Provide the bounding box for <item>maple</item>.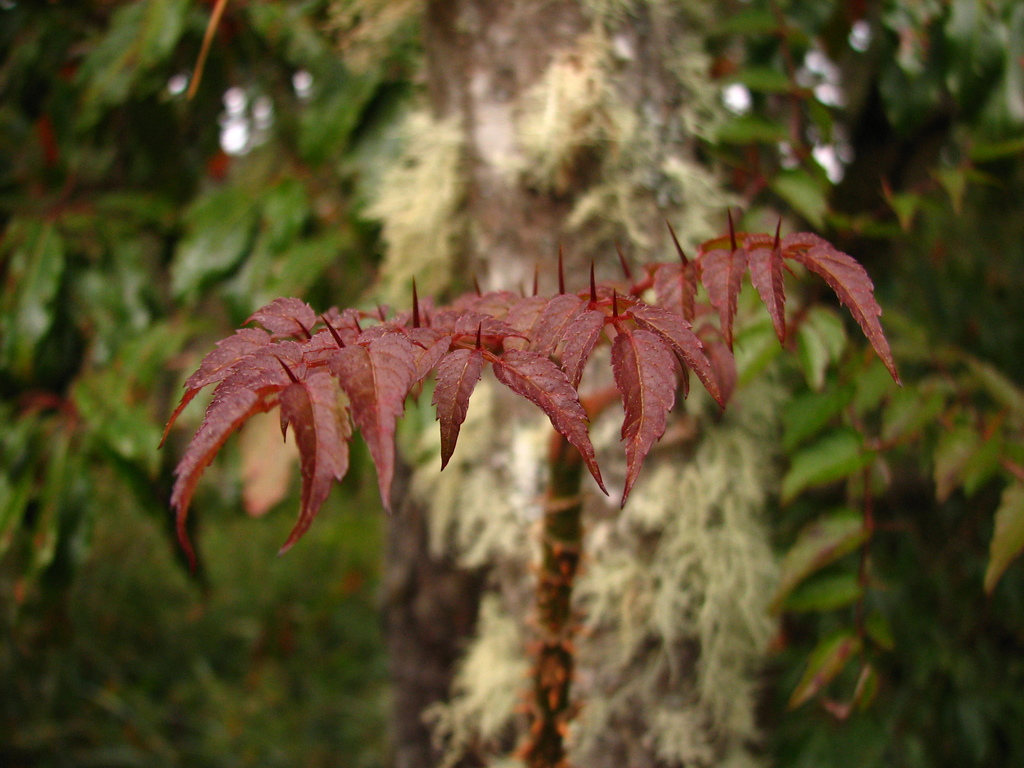
0,0,430,766.
